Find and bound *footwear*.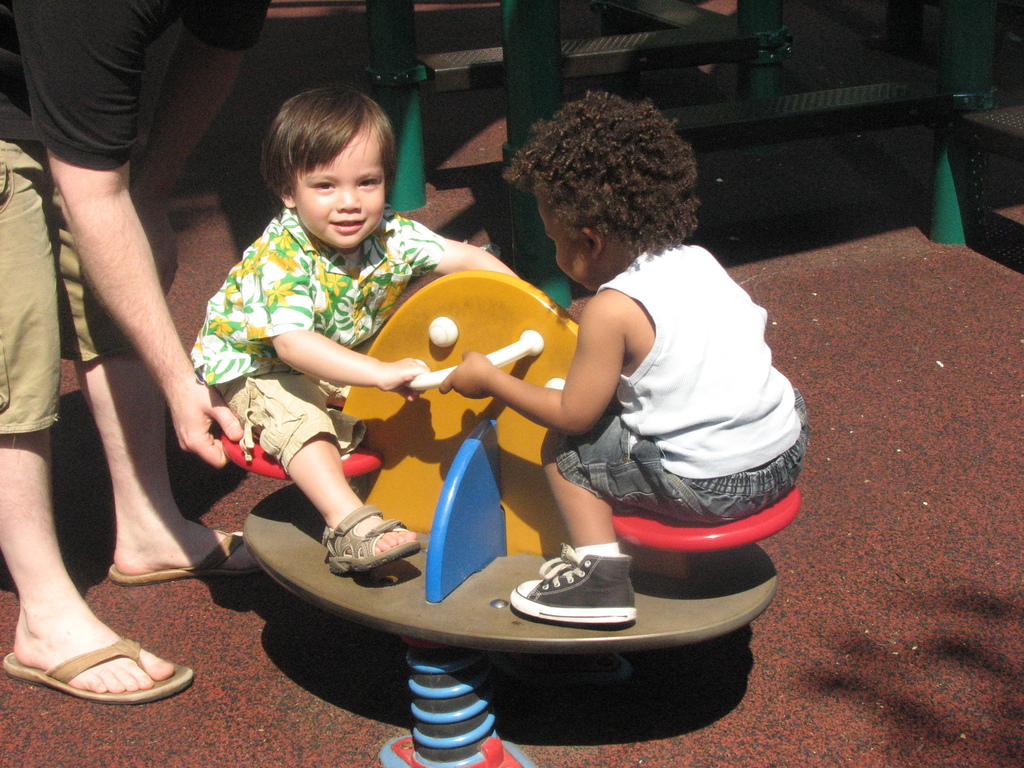
Bound: x1=7 y1=580 x2=181 y2=719.
